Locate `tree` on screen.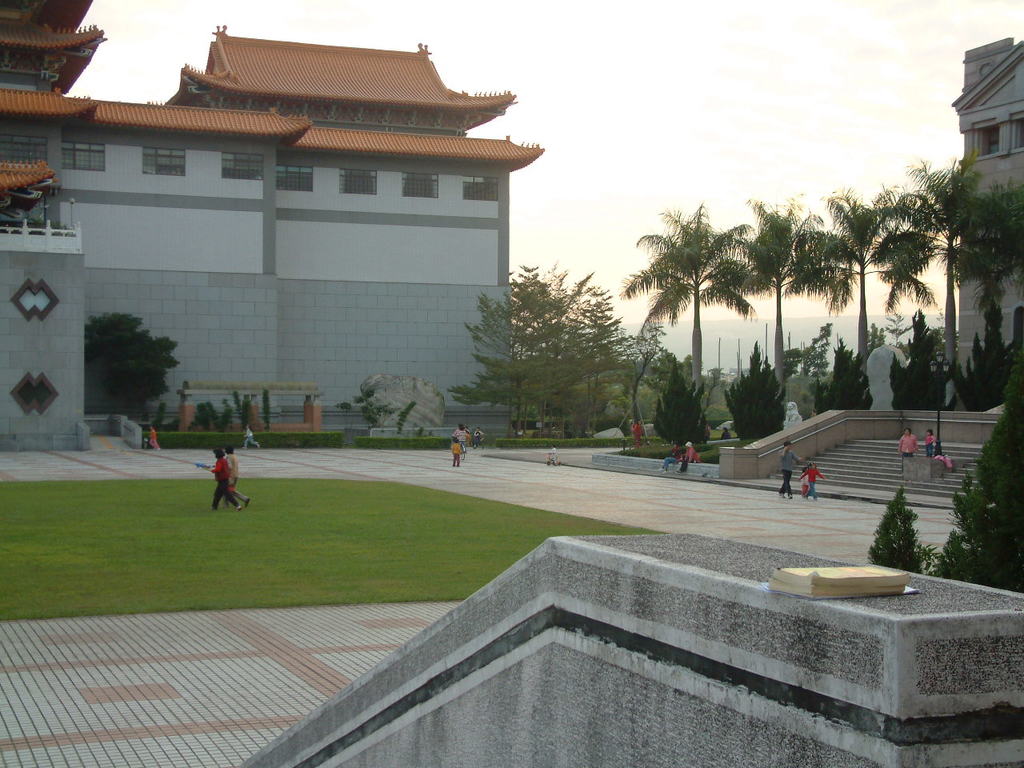
On screen at [810, 337, 878, 418].
